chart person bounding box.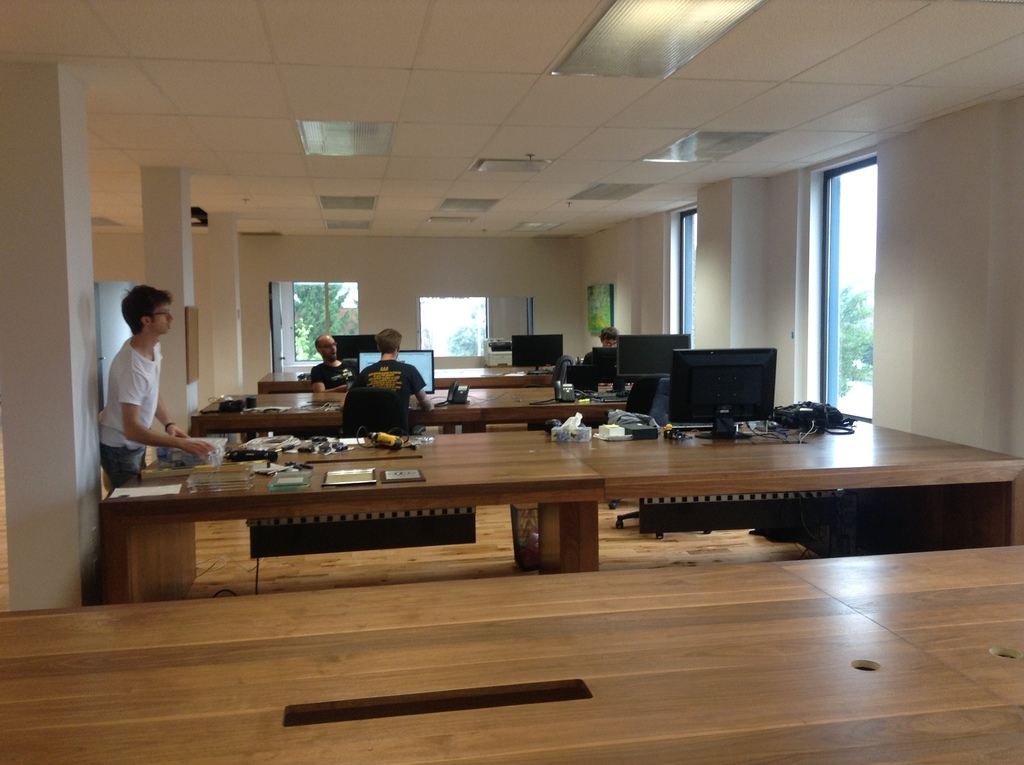
Charted: box=[349, 330, 425, 408].
